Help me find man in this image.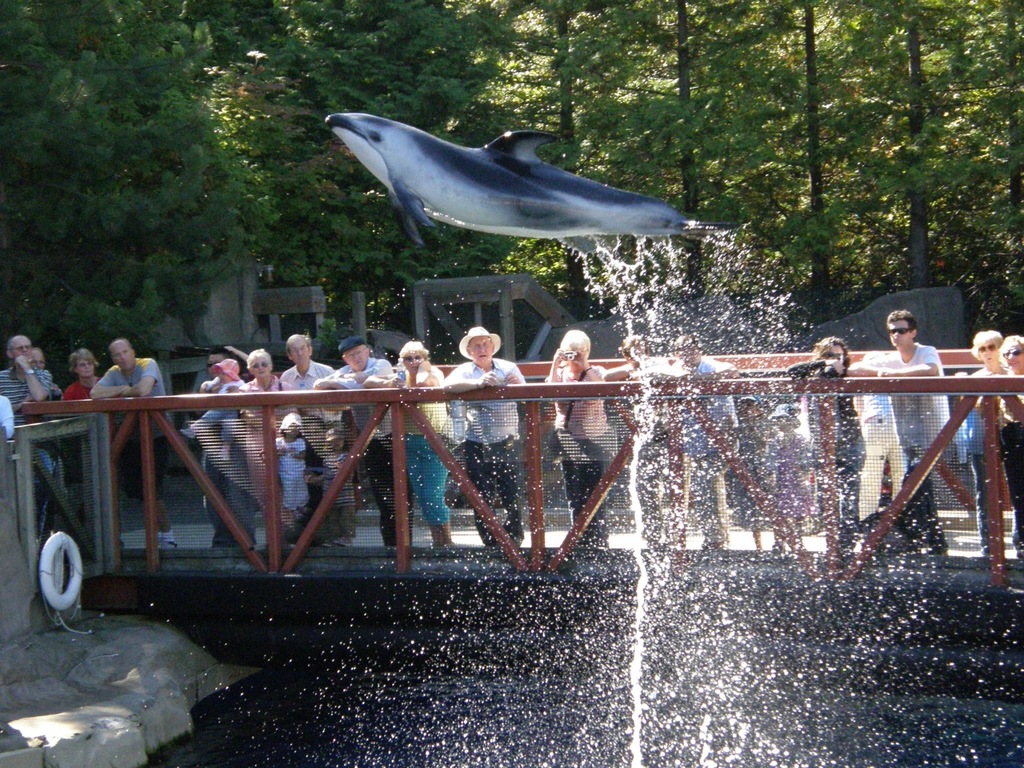
Found it: 439, 326, 530, 552.
